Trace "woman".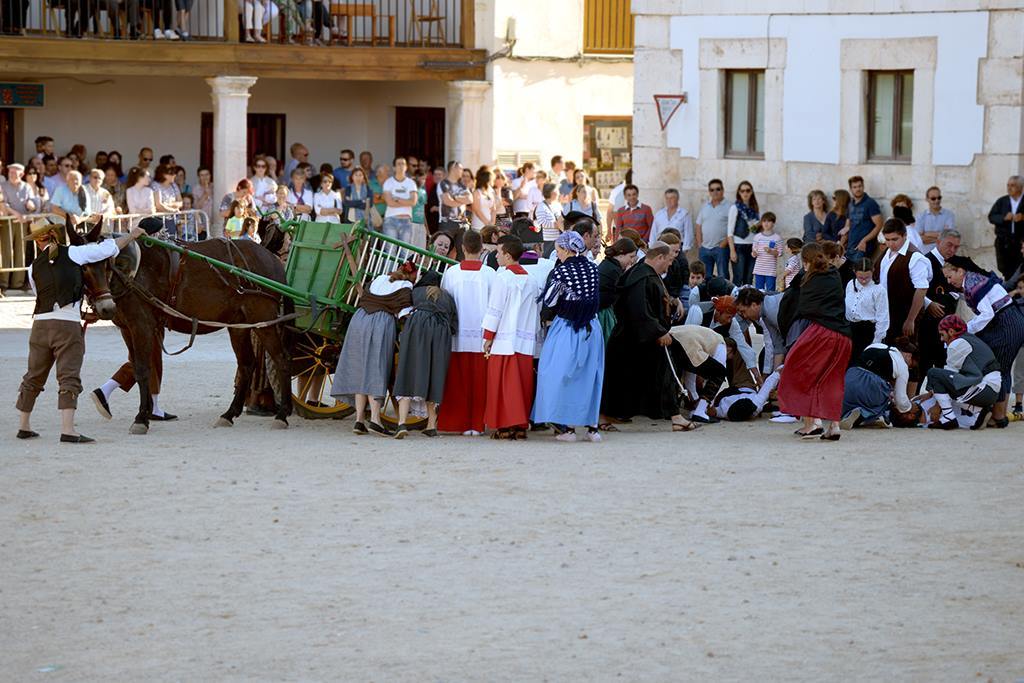
Traced to left=329, top=262, right=417, bottom=440.
